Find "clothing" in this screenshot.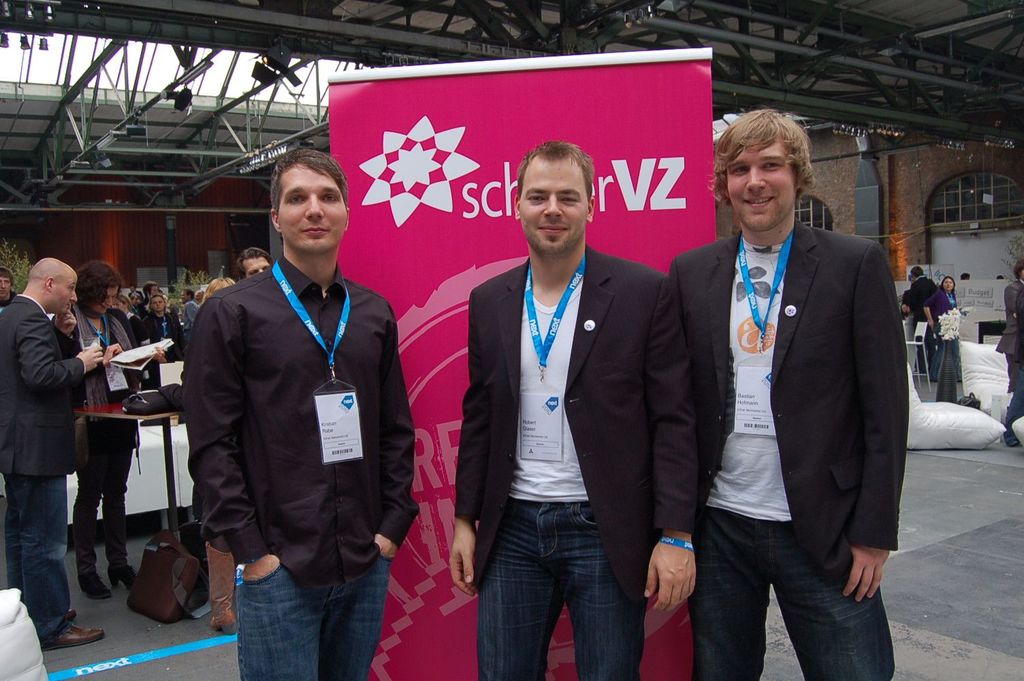
The bounding box for "clothing" is region(0, 291, 15, 310).
